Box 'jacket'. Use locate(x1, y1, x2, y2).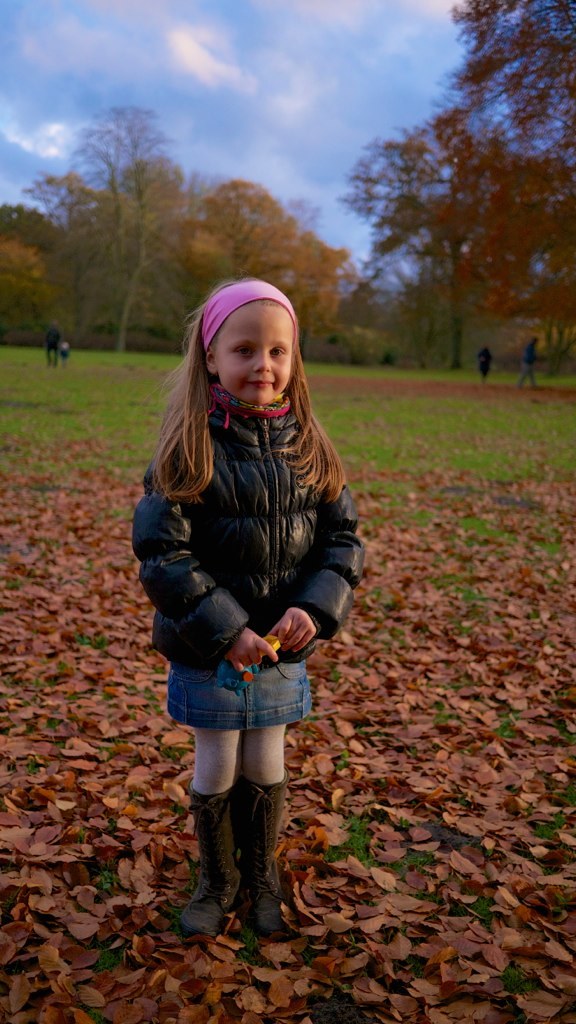
locate(122, 398, 366, 720).
